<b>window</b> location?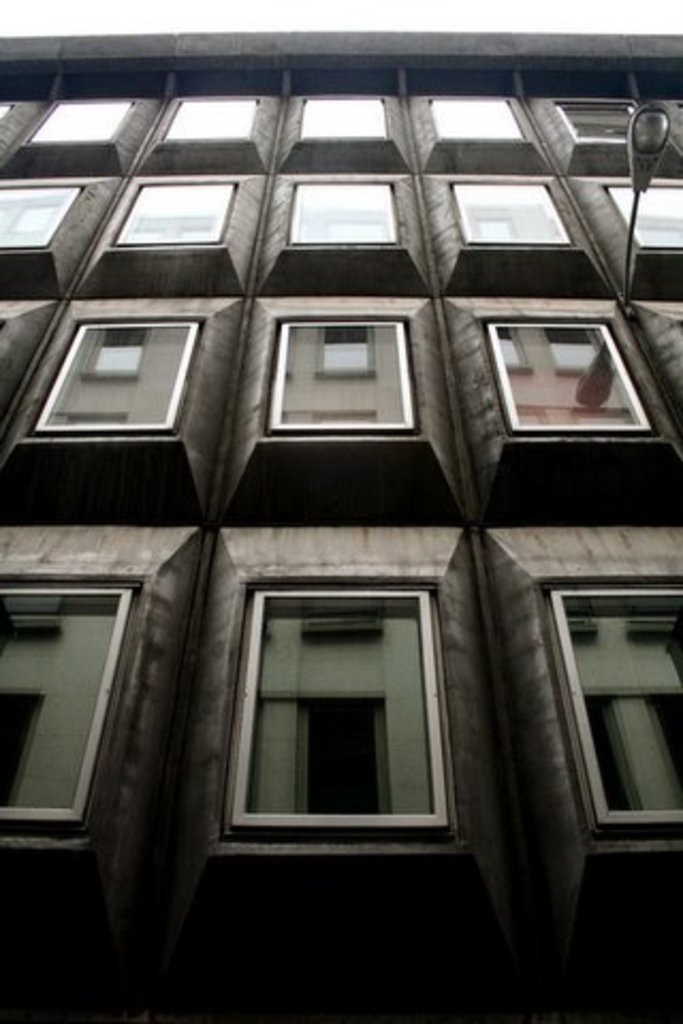
(28, 320, 173, 437)
